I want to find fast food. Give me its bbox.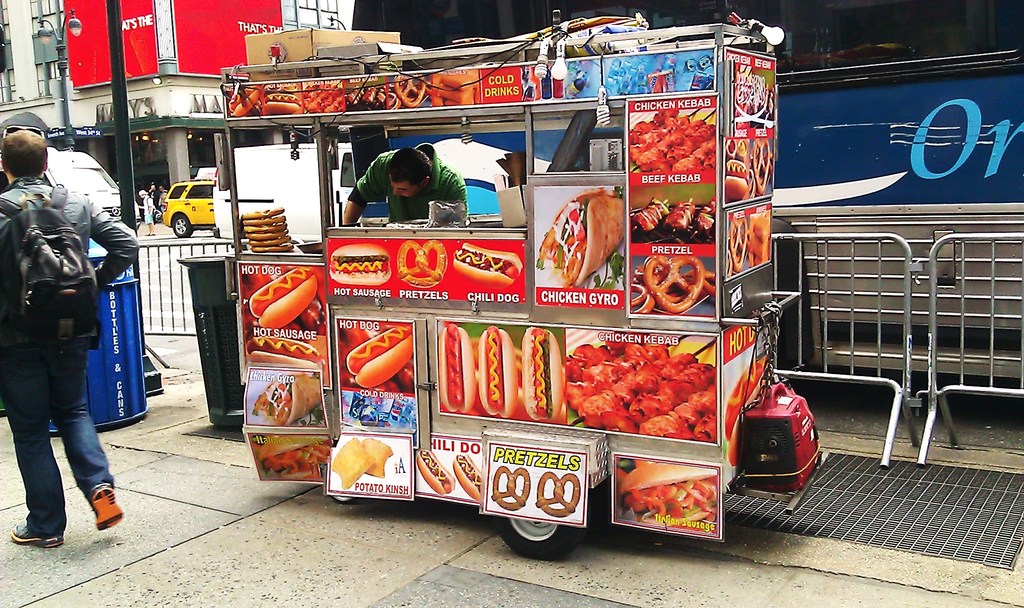
BBox(348, 325, 415, 388).
